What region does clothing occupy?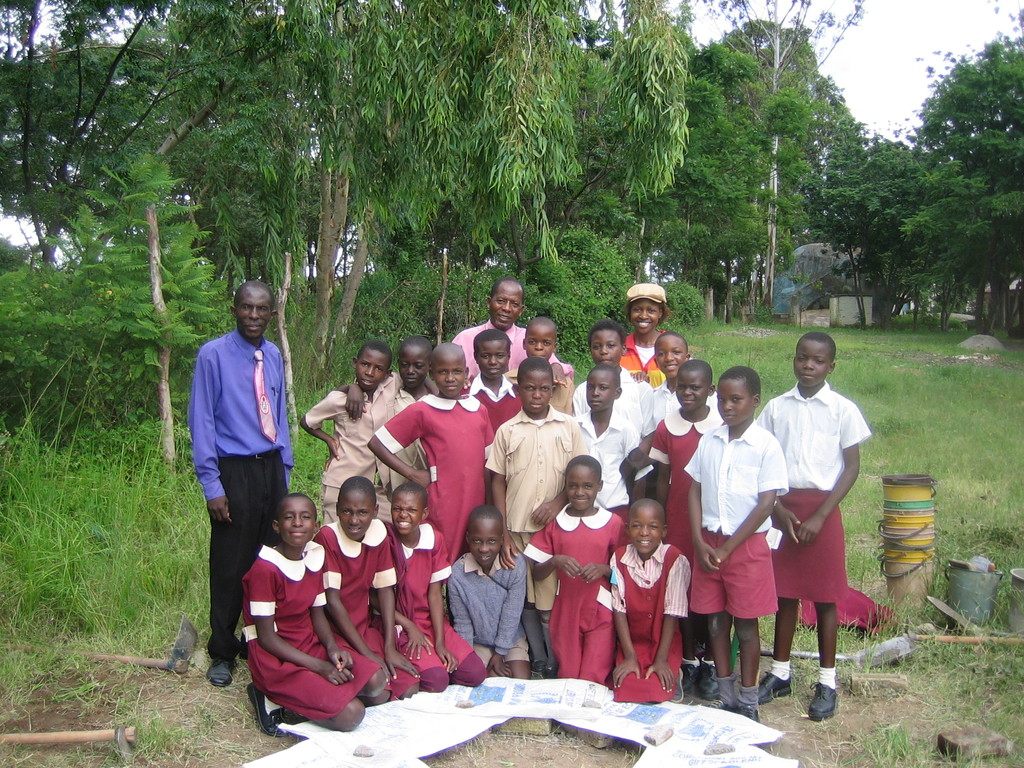
left=188, top=321, right=296, bottom=659.
